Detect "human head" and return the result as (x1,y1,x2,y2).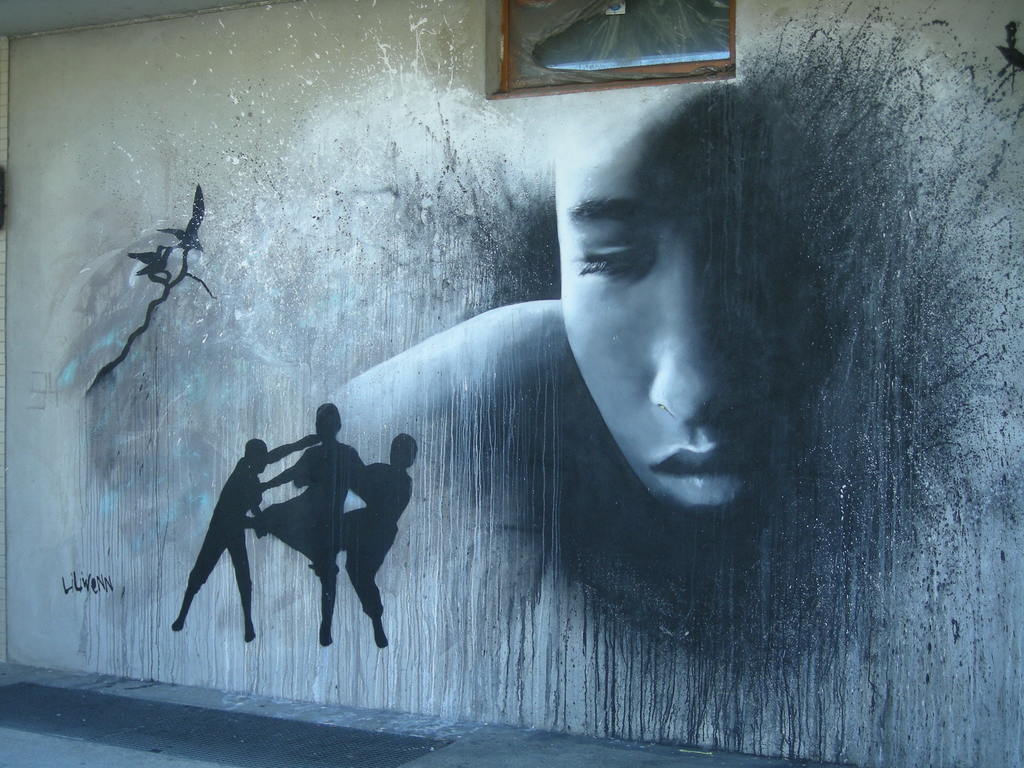
(243,441,268,474).
